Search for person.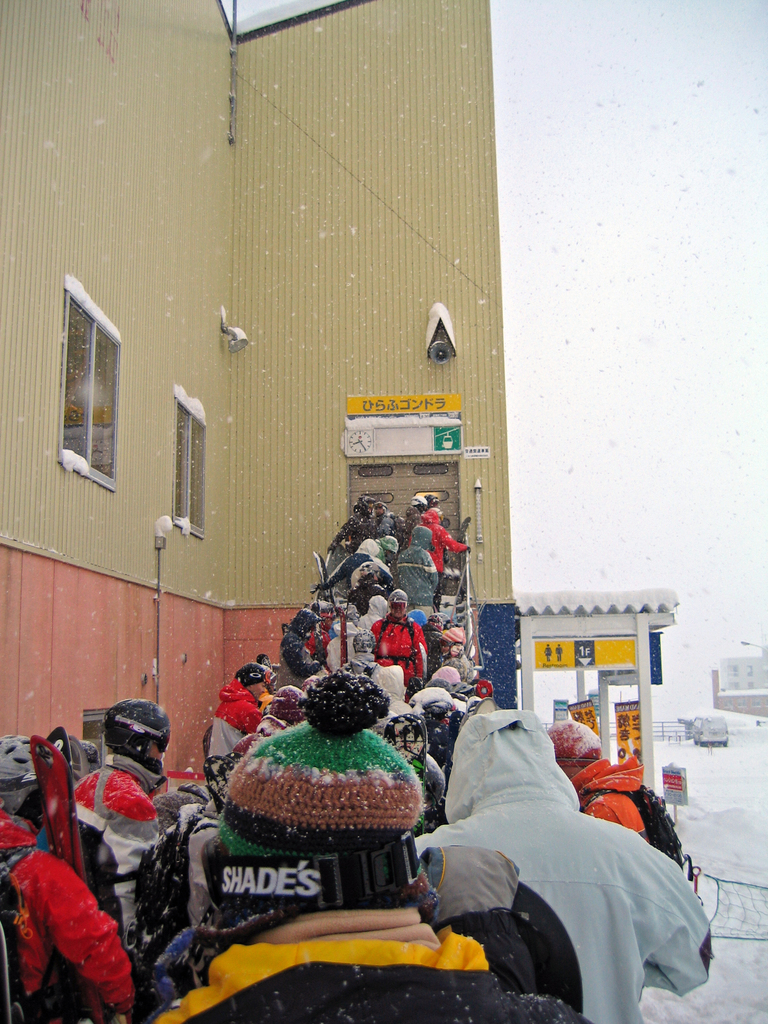
Found at box(275, 603, 325, 676).
